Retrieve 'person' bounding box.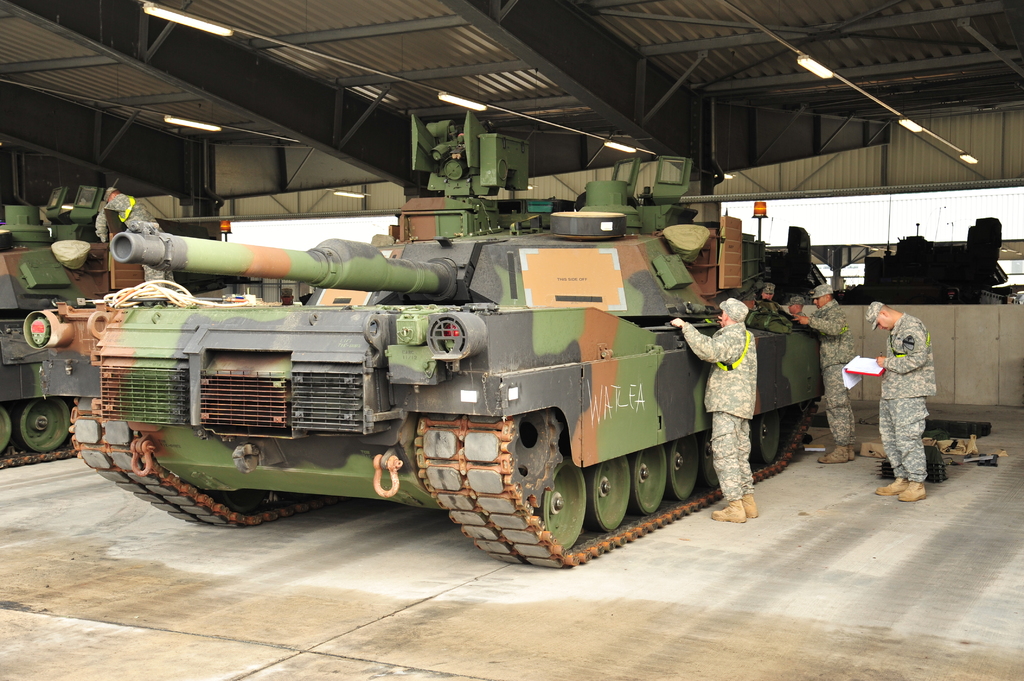
Bounding box: crop(670, 298, 761, 522).
